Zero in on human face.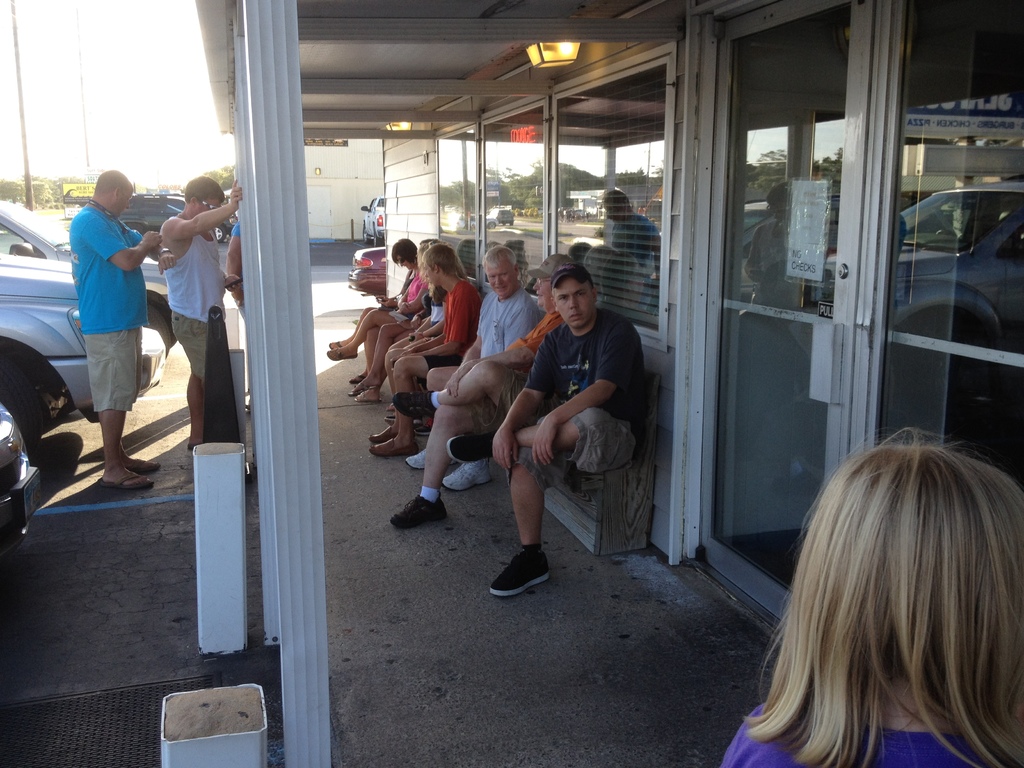
Zeroed in: region(115, 188, 134, 212).
